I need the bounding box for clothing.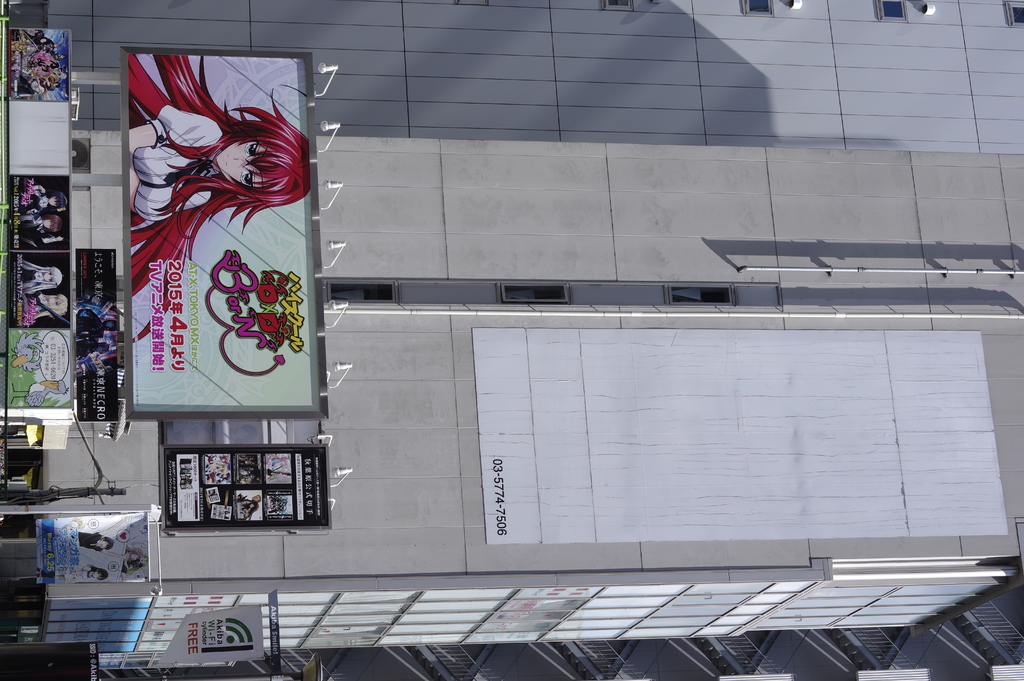
Here it is: bbox=[132, 103, 216, 219].
